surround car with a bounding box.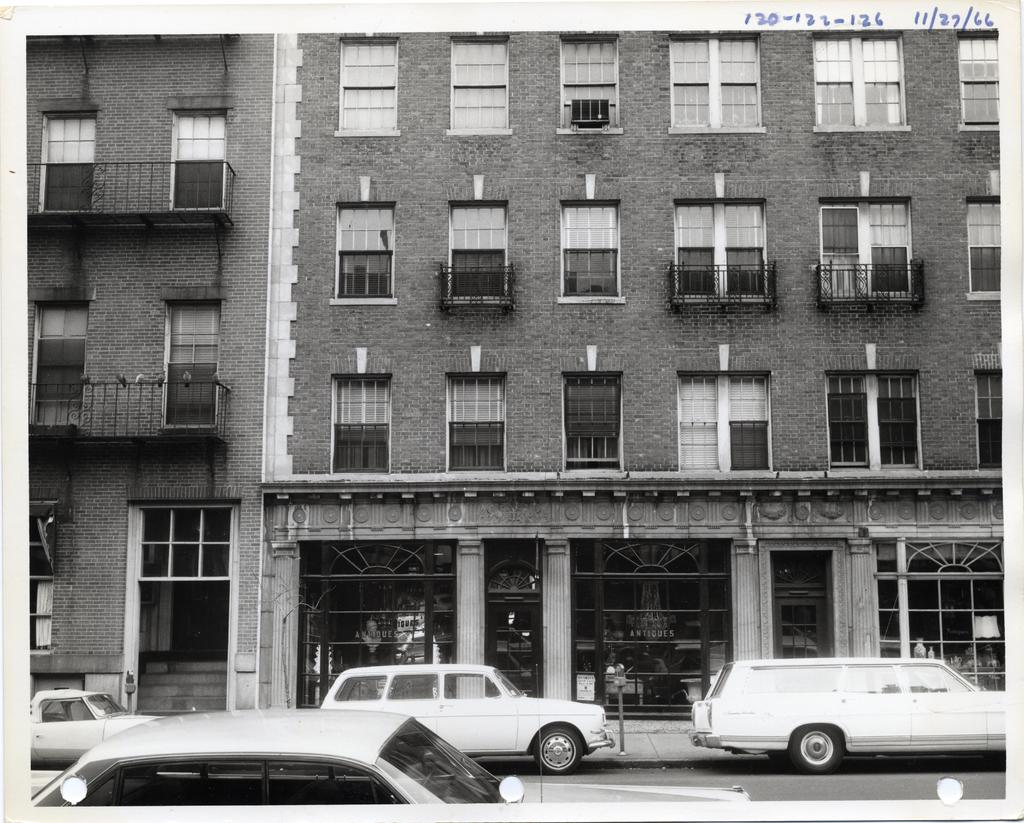
(31,703,754,813).
